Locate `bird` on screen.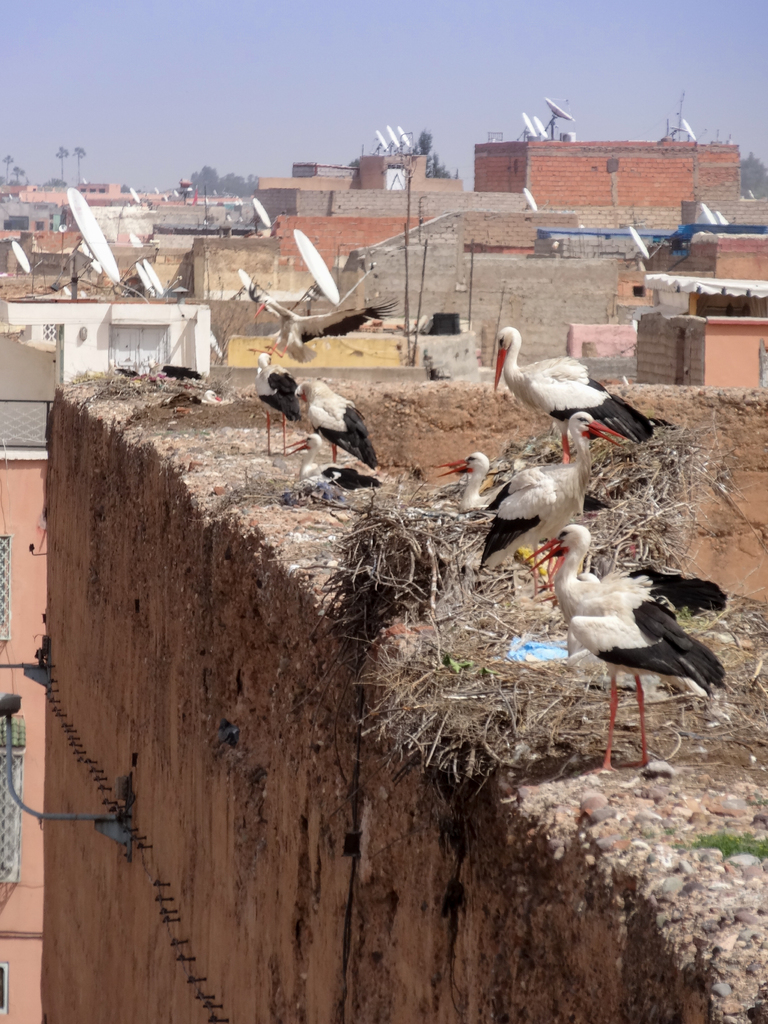
On screen at 476/404/632/595.
